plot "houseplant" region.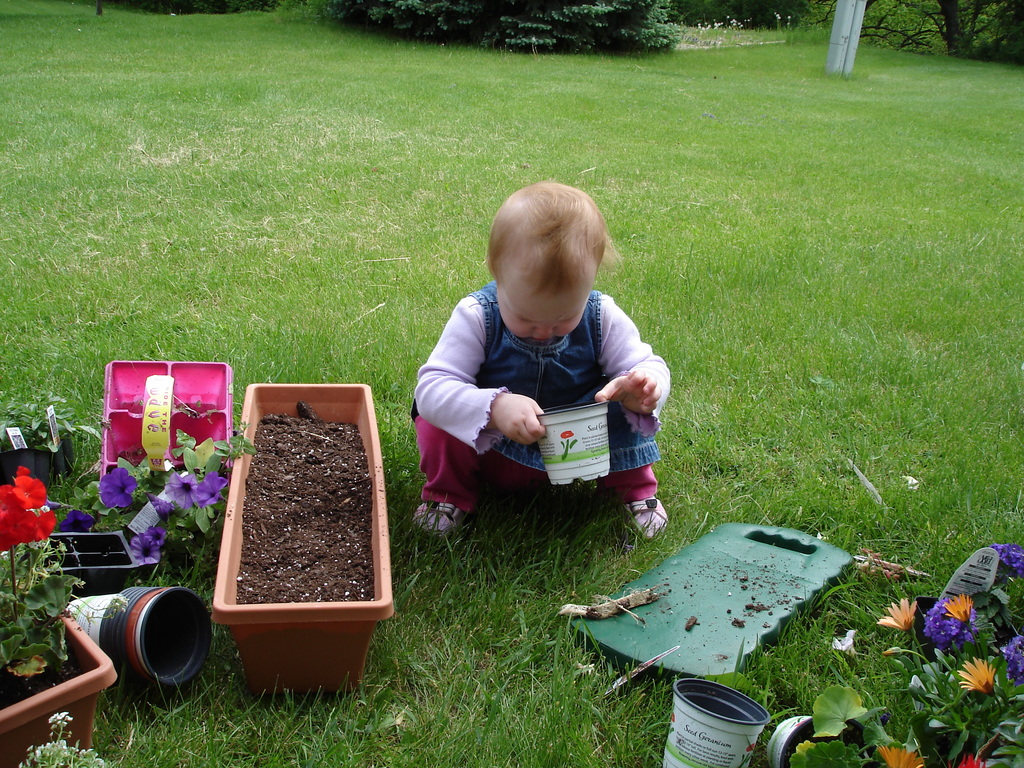
Plotted at box(882, 595, 1014, 694).
